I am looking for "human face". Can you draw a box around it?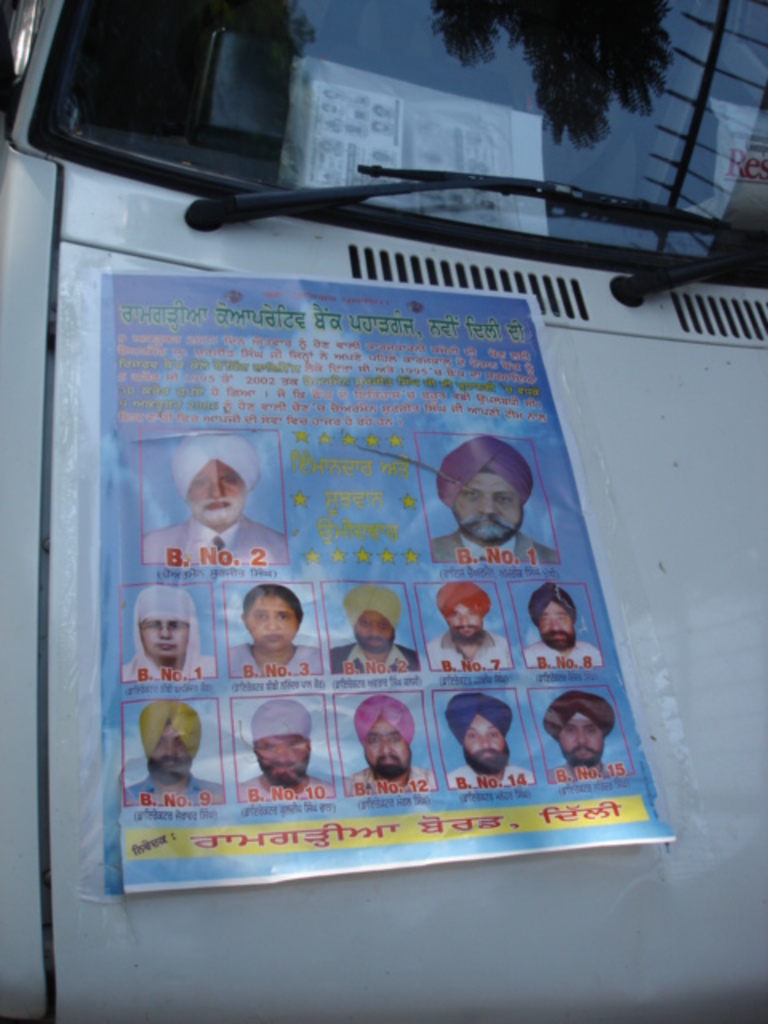
Sure, the bounding box is 454,469,523,538.
